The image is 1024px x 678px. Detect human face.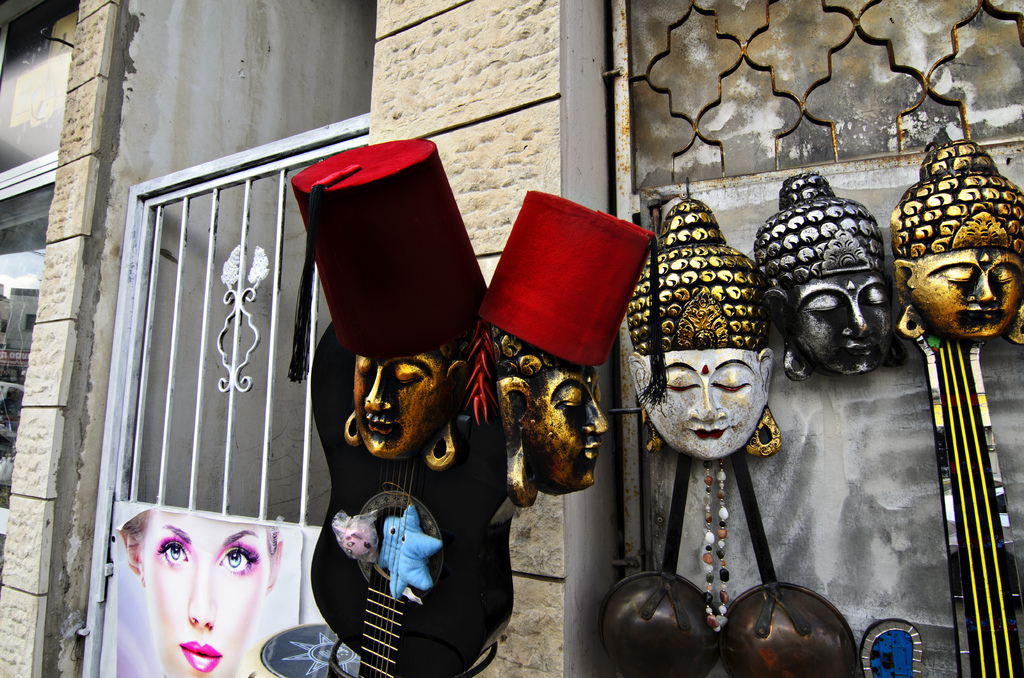
Detection: bbox=[529, 362, 610, 494].
